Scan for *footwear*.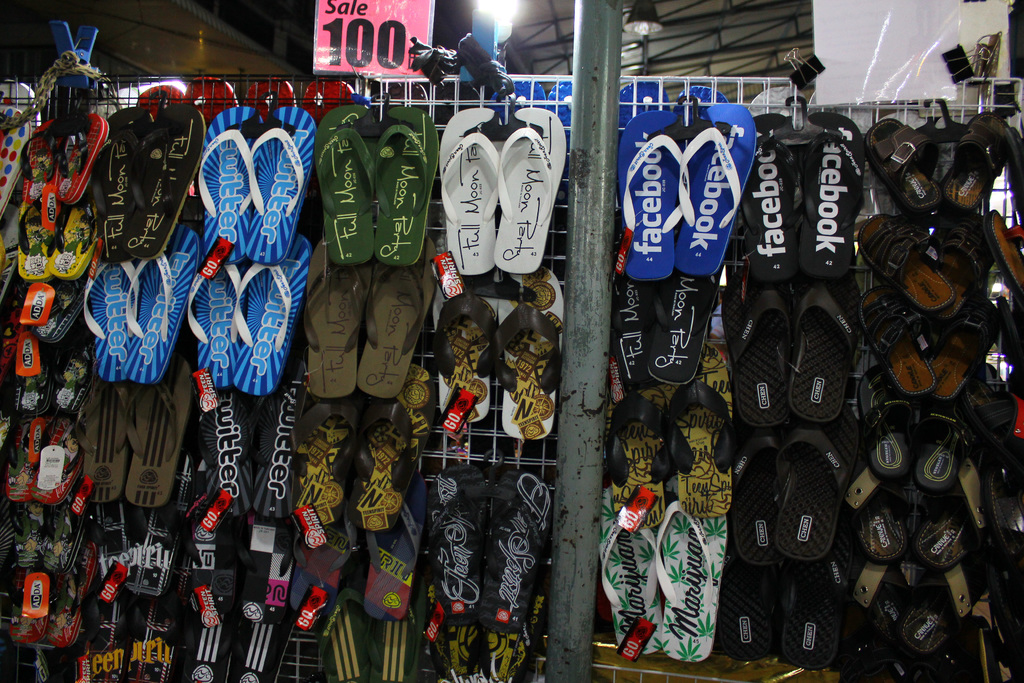
Scan result: pyautogui.locateOnScreen(0, 428, 67, 519).
